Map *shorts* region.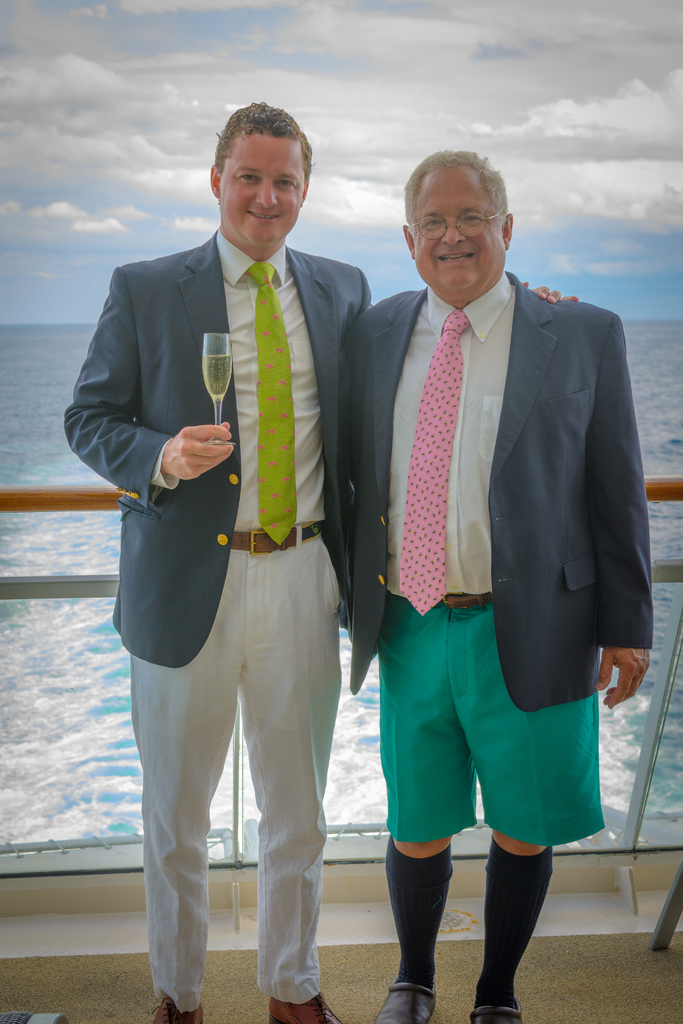
Mapped to <box>381,589,610,850</box>.
